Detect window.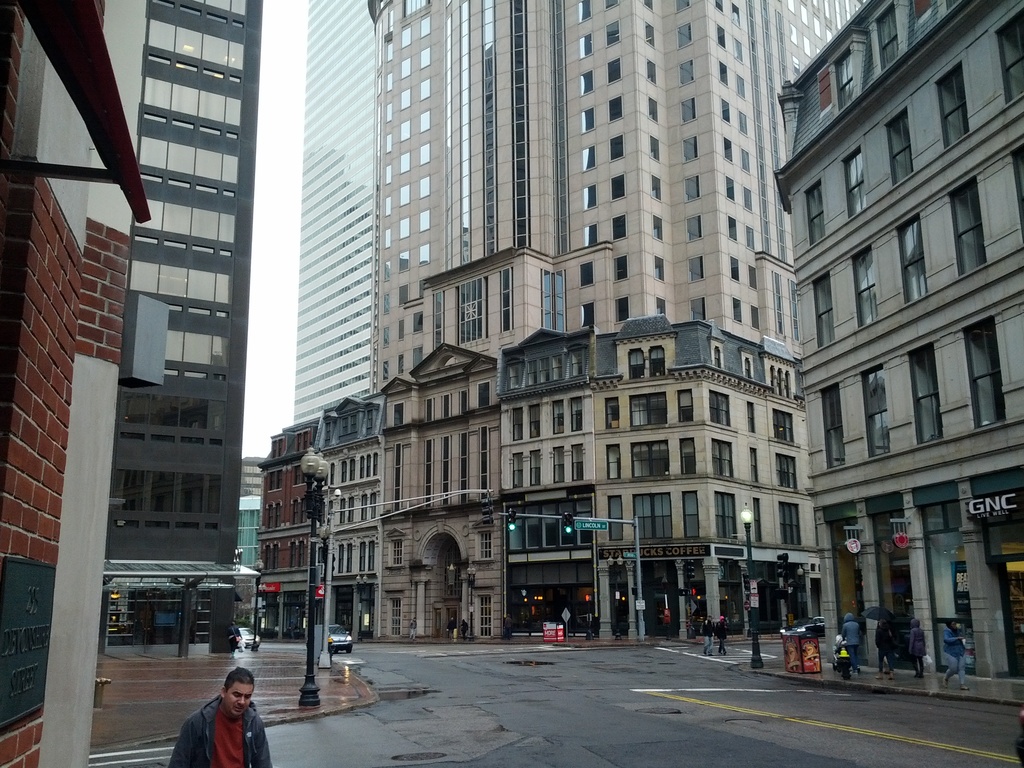
Detected at l=388, t=164, r=391, b=177.
